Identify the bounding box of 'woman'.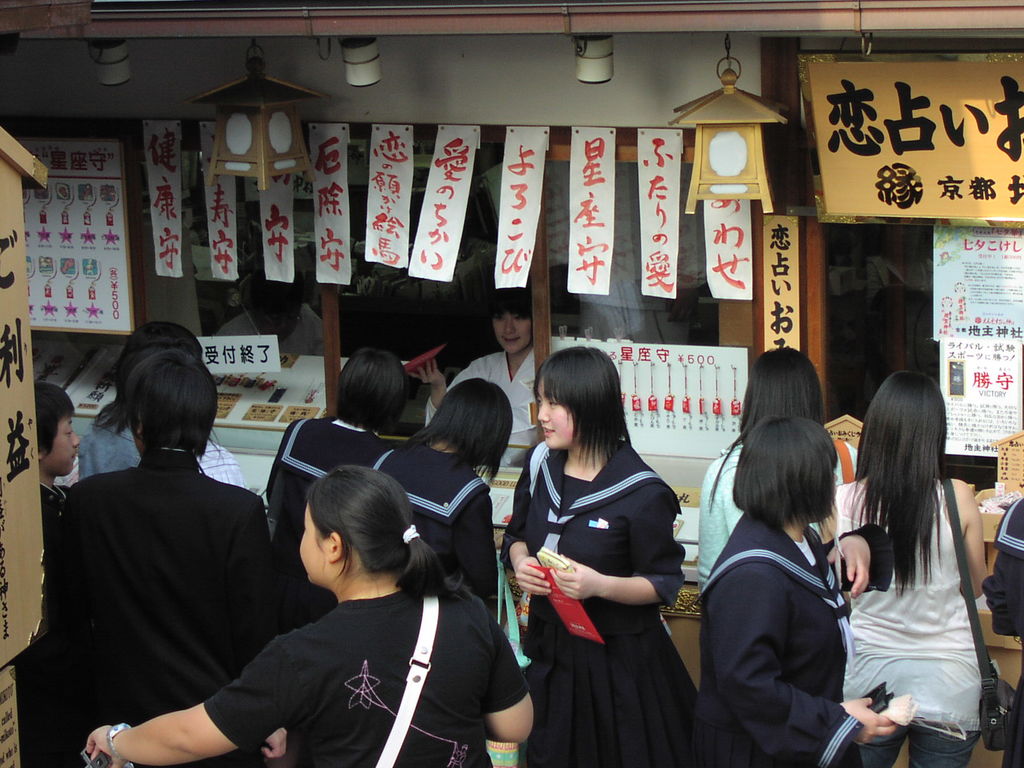
x1=820 y1=363 x2=990 y2=767.
